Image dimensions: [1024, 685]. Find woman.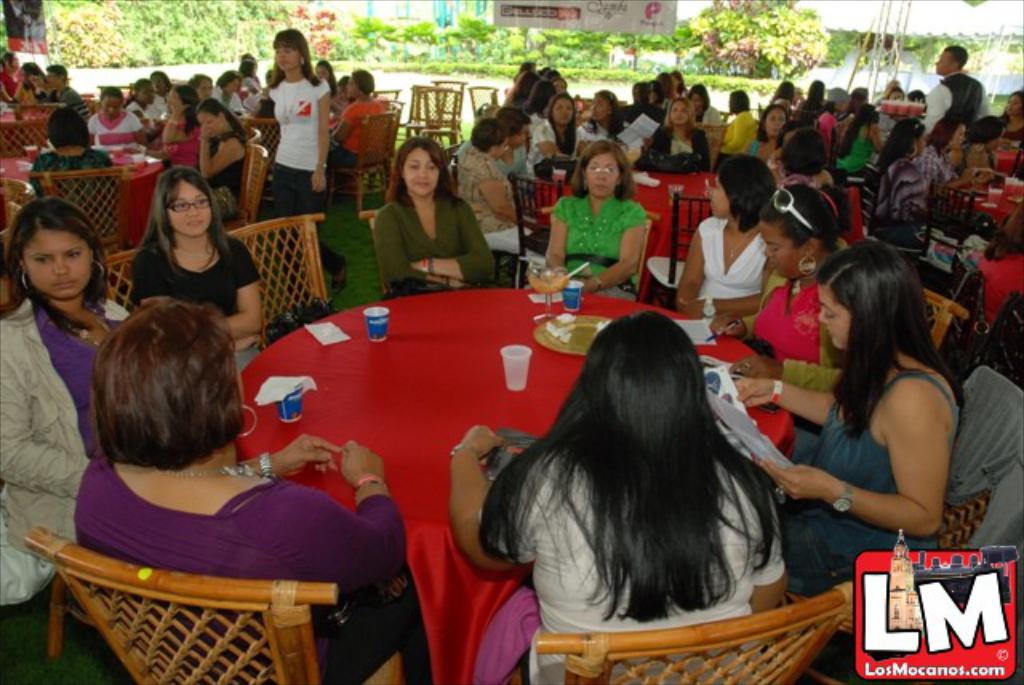
574 86 638 160.
